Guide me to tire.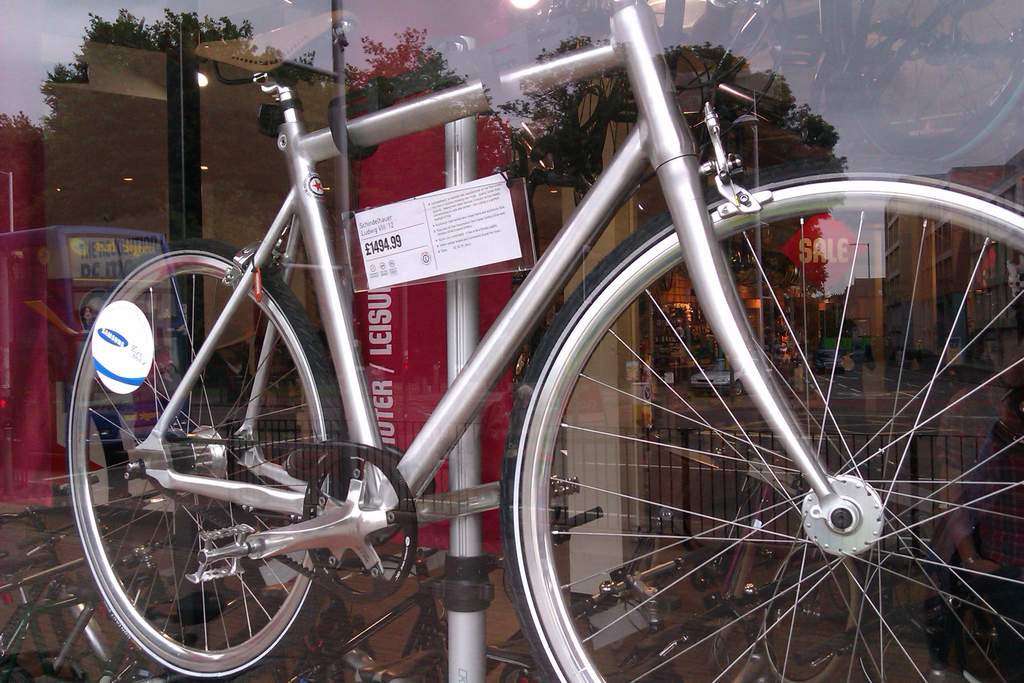
Guidance: crop(505, 163, 1023, 682).
